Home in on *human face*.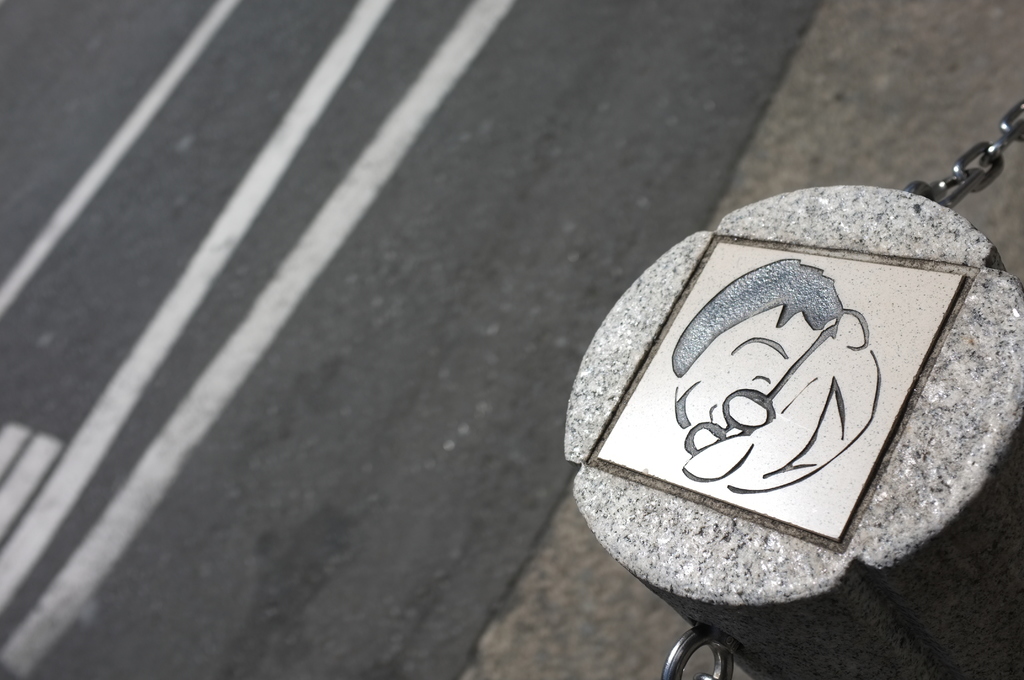
Homed in at rect(660, 307, 897, 499).
